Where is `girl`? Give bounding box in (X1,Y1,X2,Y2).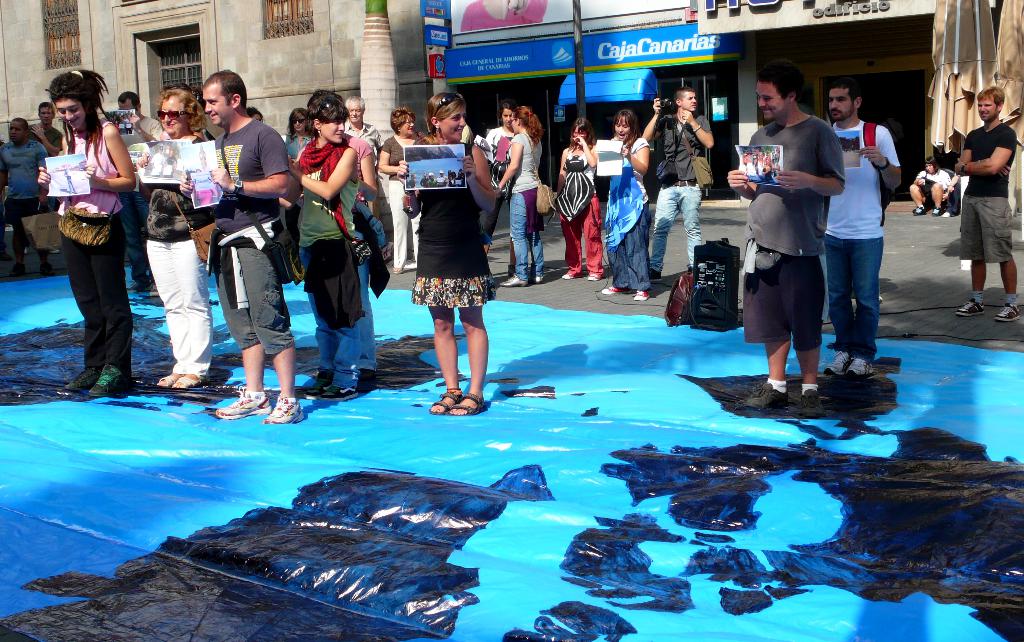
(497,103,545,283).
